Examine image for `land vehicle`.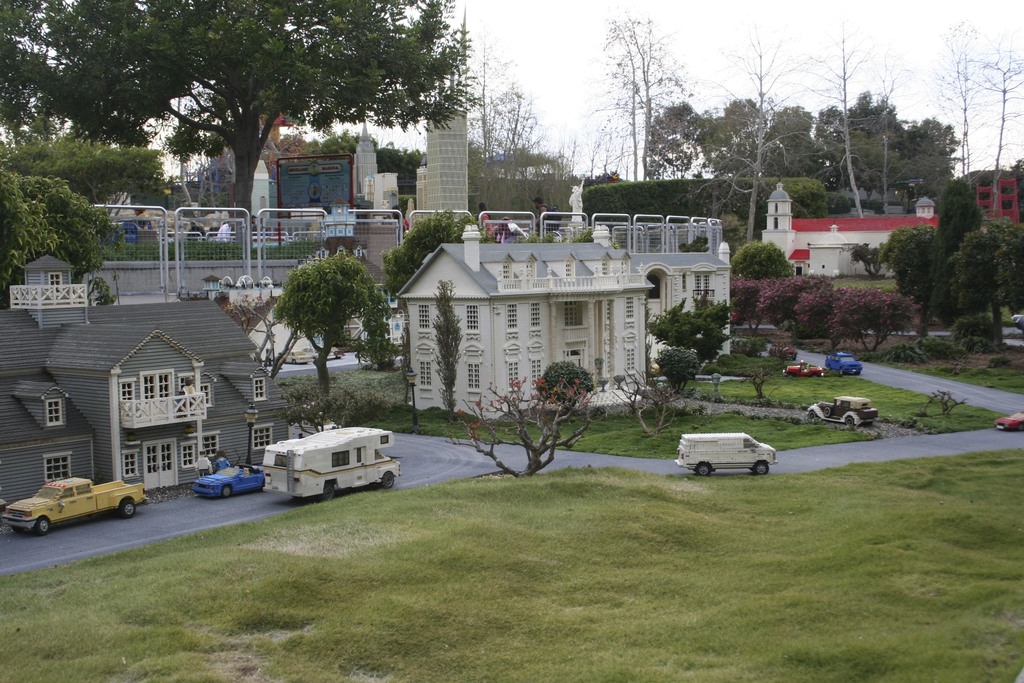
Examination result: 673,434,779,476.
